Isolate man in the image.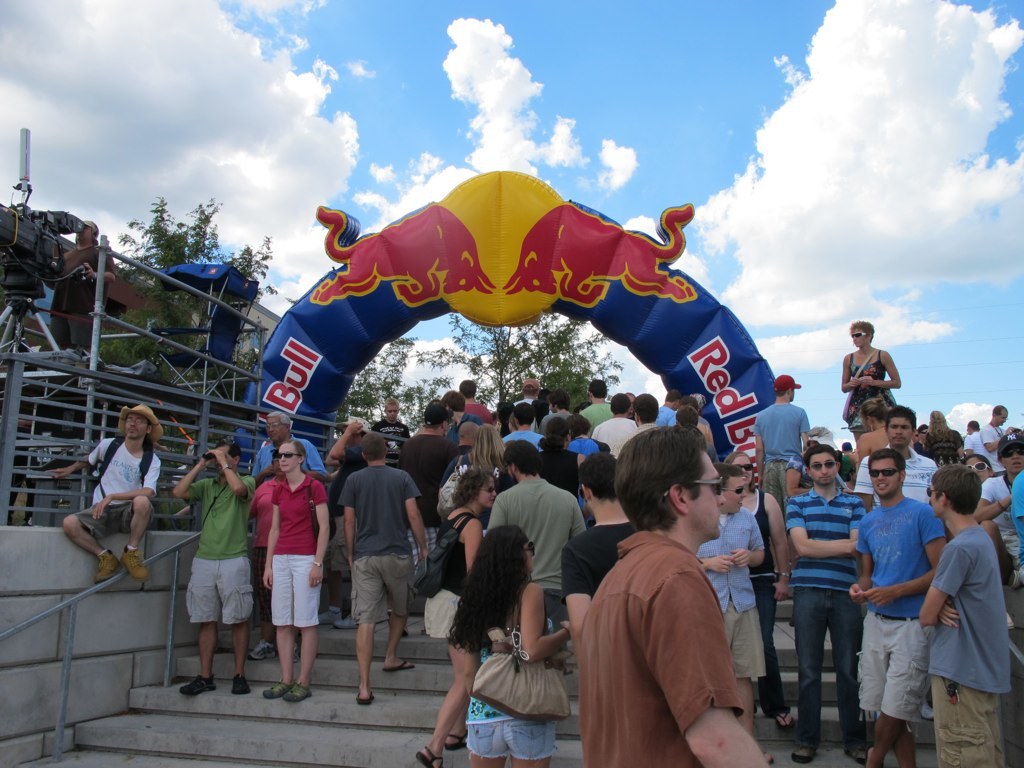
Isolated region: 781,444,873,764.
